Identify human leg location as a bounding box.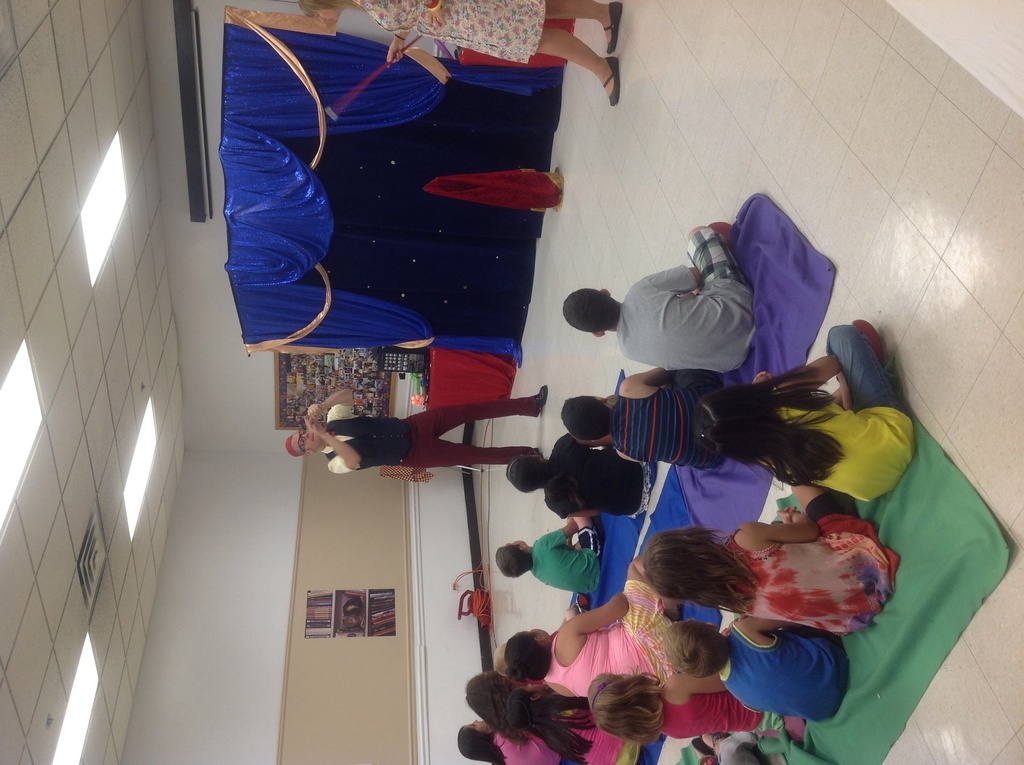
l=572, t=519, r=611, b=557.
